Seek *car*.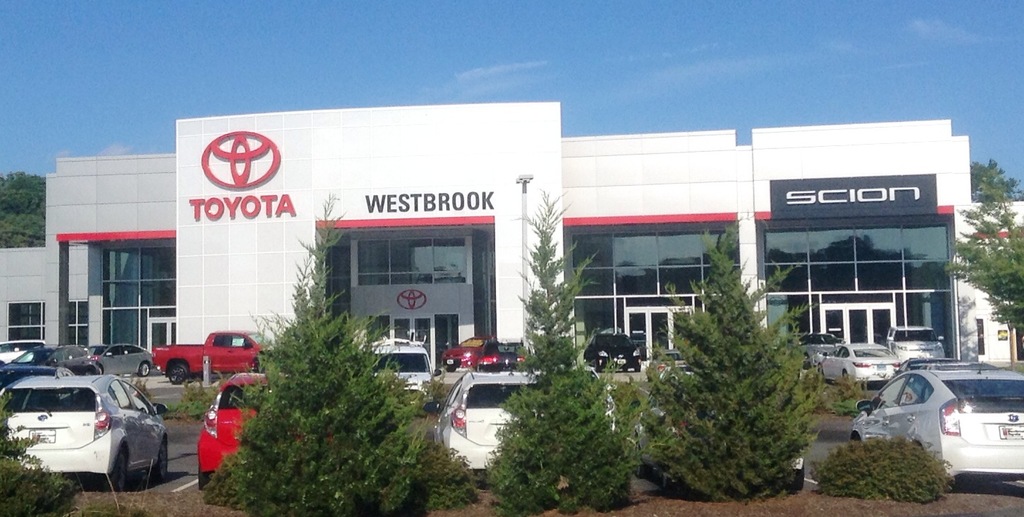
crop(425, 369, 616, 477).
